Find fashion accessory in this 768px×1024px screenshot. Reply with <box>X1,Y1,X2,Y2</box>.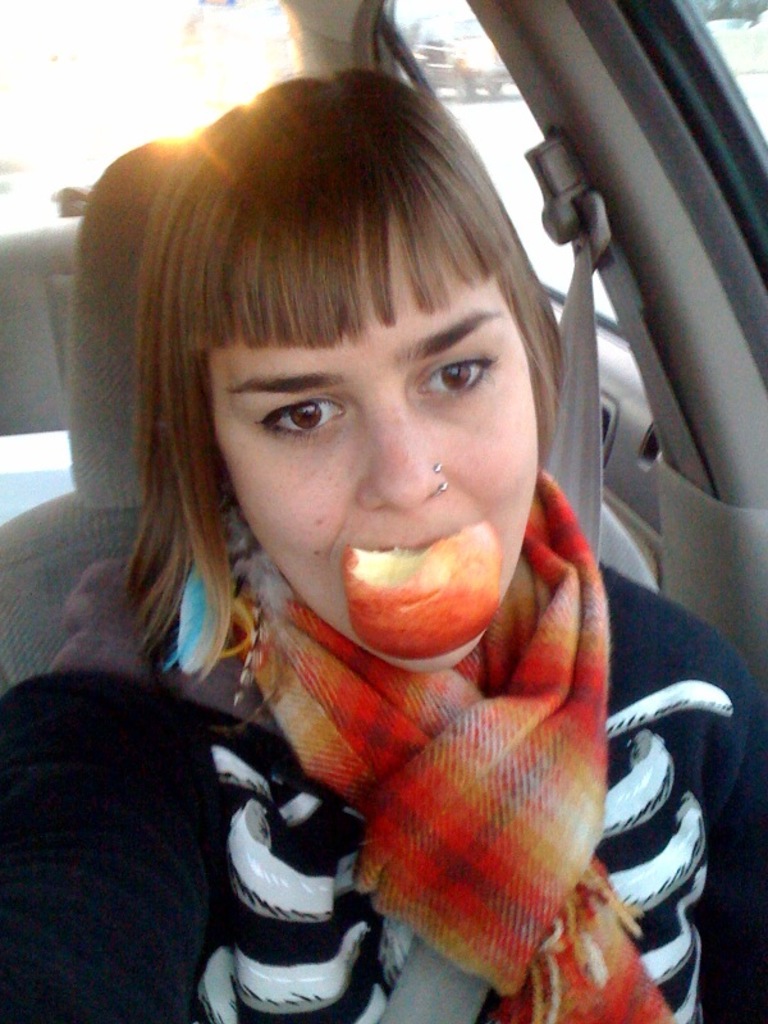
<box>230,462,678,1023</box>.
